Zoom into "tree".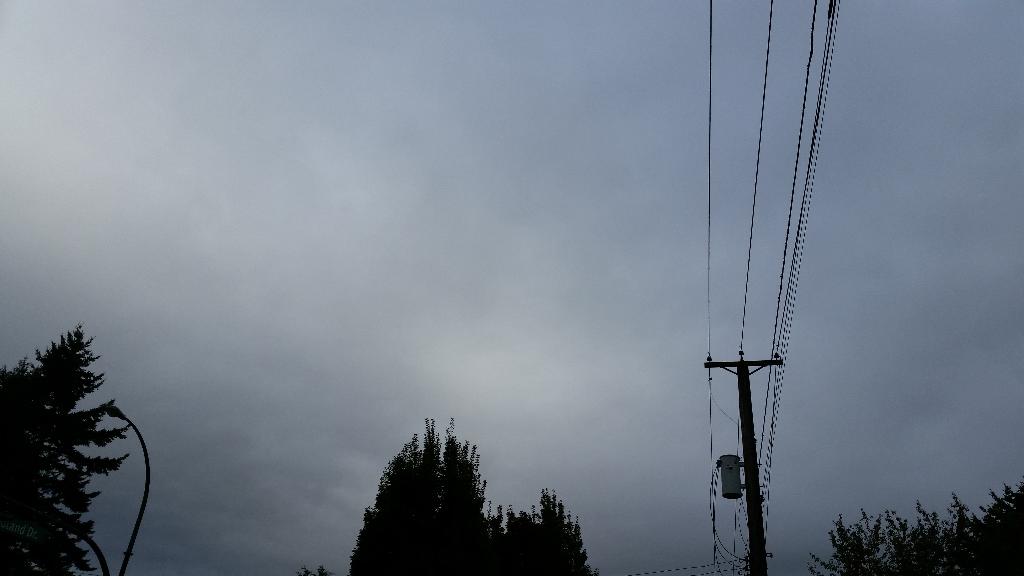
Zoom target: BBox(806, 482, 1023, 575).
